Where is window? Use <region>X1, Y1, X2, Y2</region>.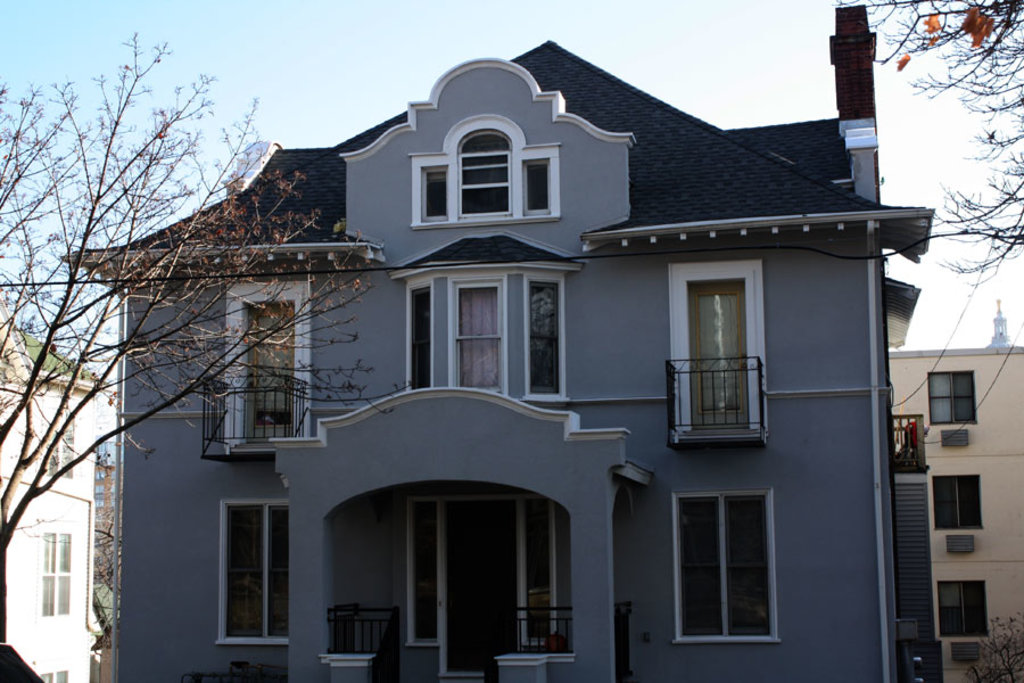
<region>669, 261, 762, 446</region>.
